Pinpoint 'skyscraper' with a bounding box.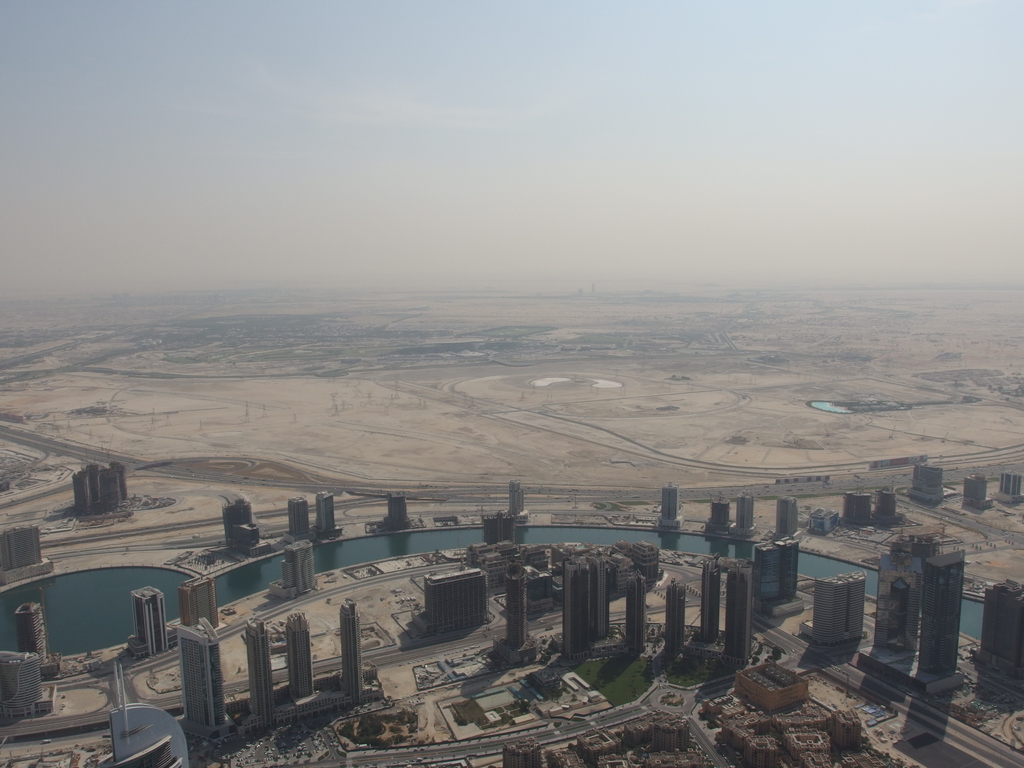
(243,616,283,722).
